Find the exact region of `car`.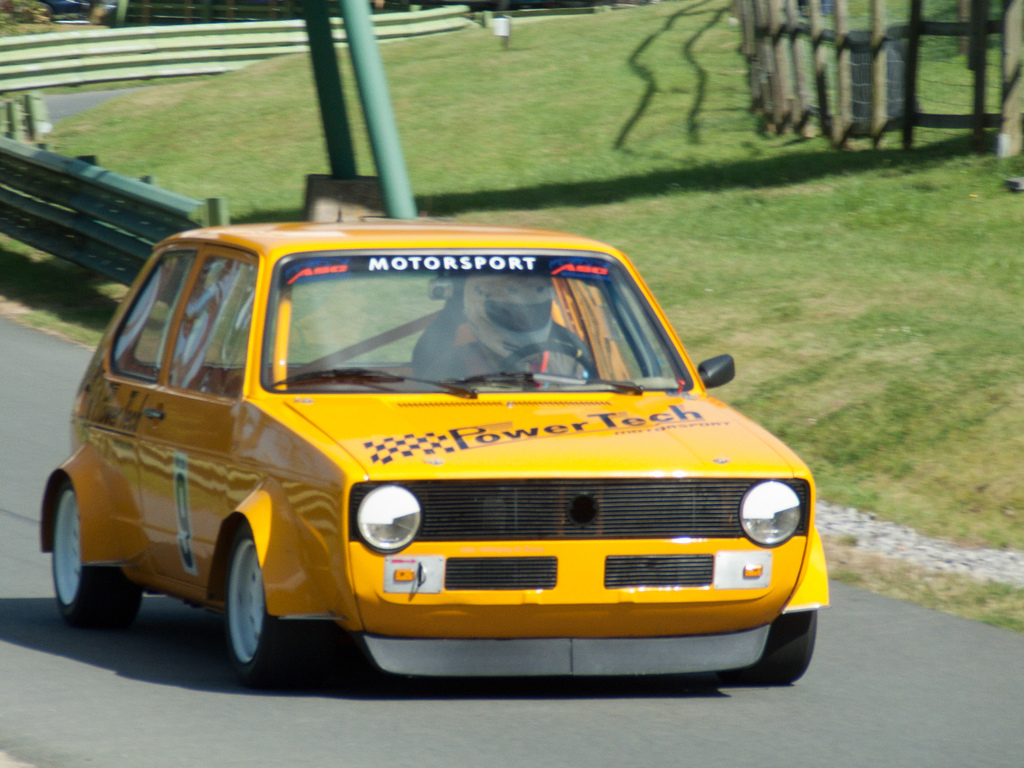
Exact region: left=43, top=215, right=834, bottom=707.
